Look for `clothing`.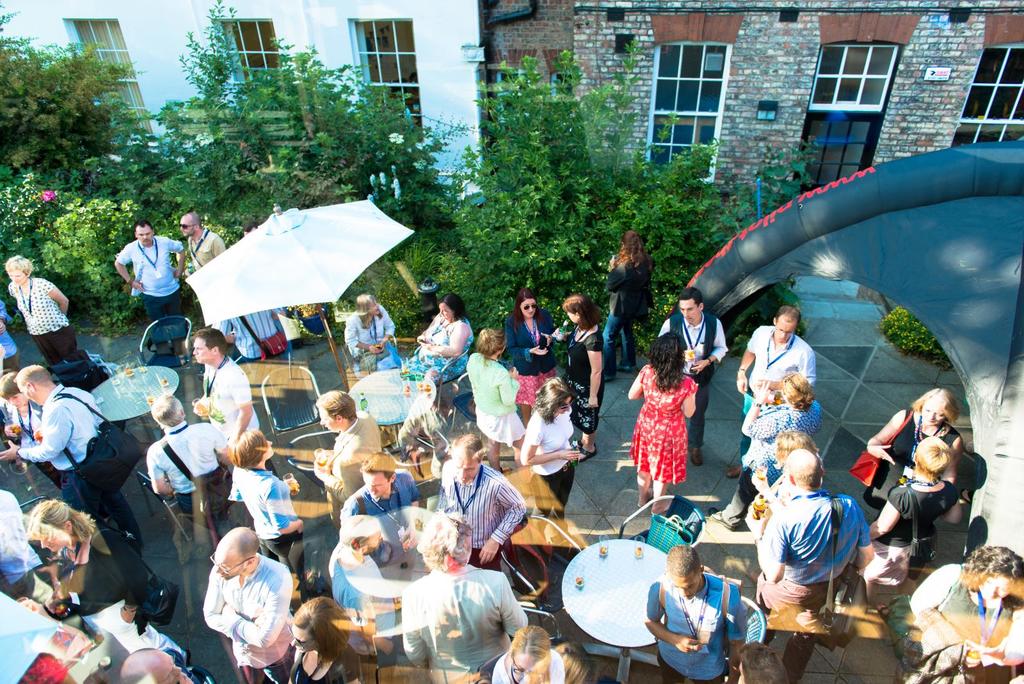
Found: 342/302/408/375.
